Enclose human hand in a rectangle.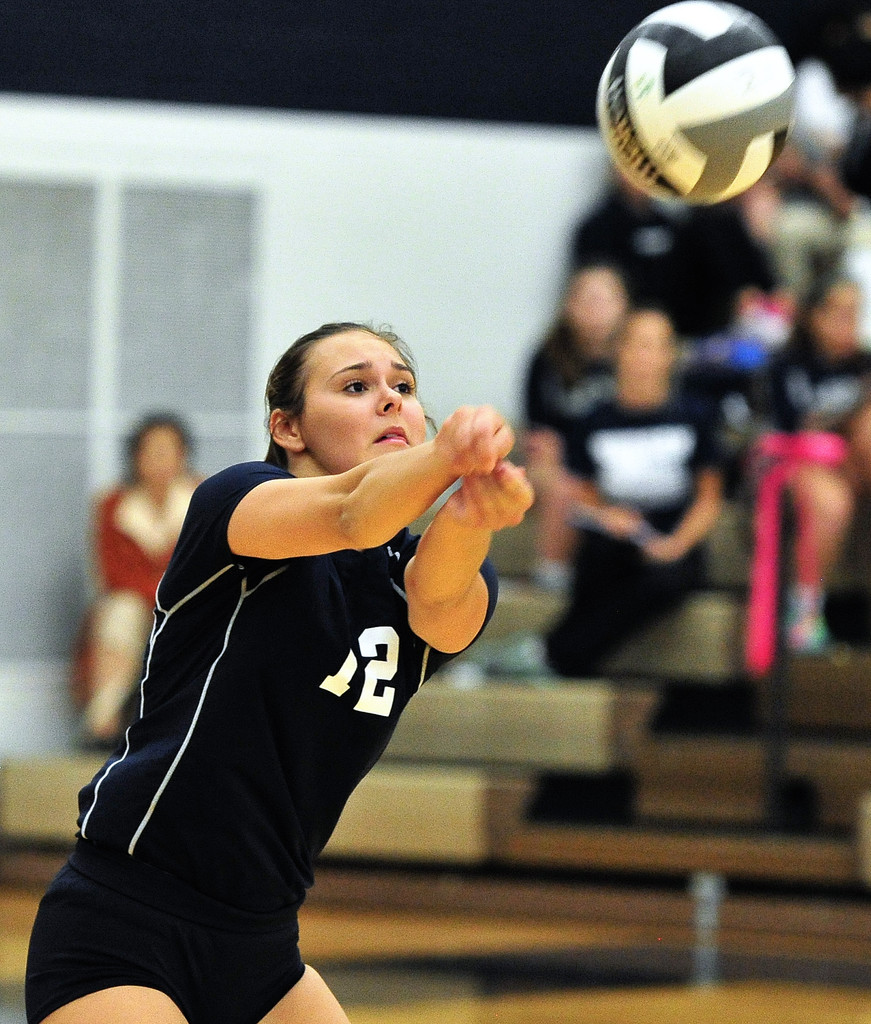
box(644, 536, 683, 564).
